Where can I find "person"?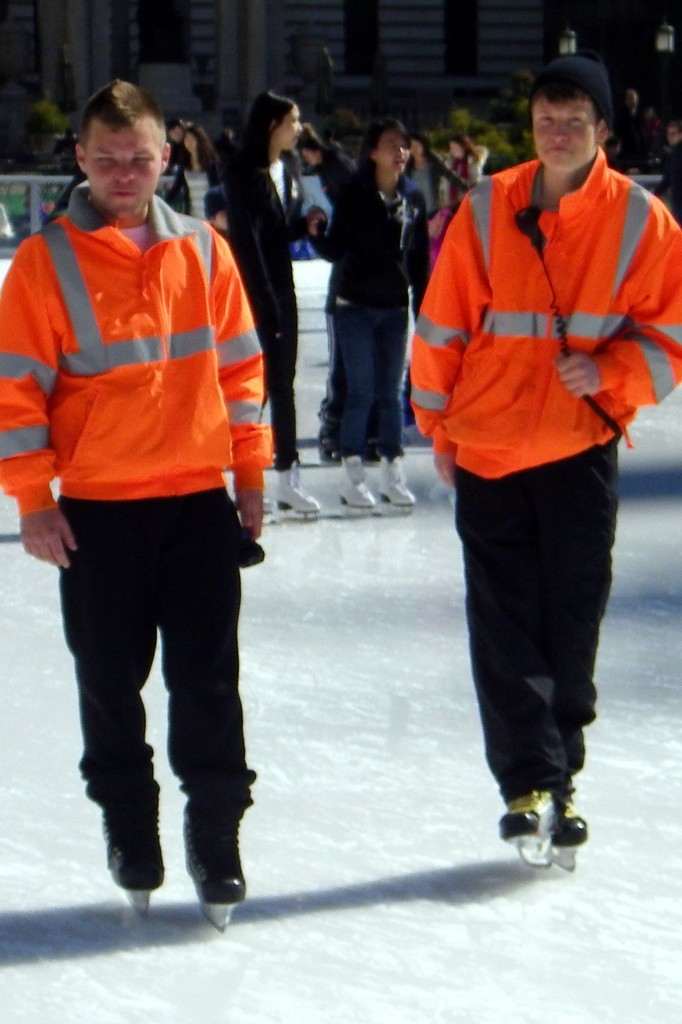
You can find it at bbox=(217, 132, 243, 163).
